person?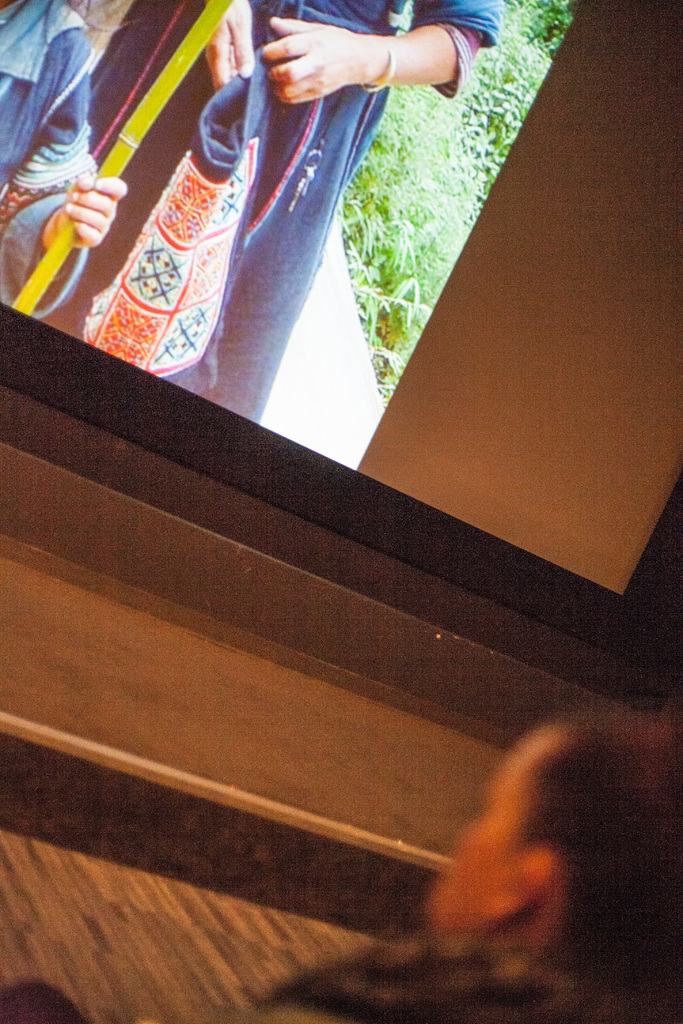
[254,721,682,1021]
